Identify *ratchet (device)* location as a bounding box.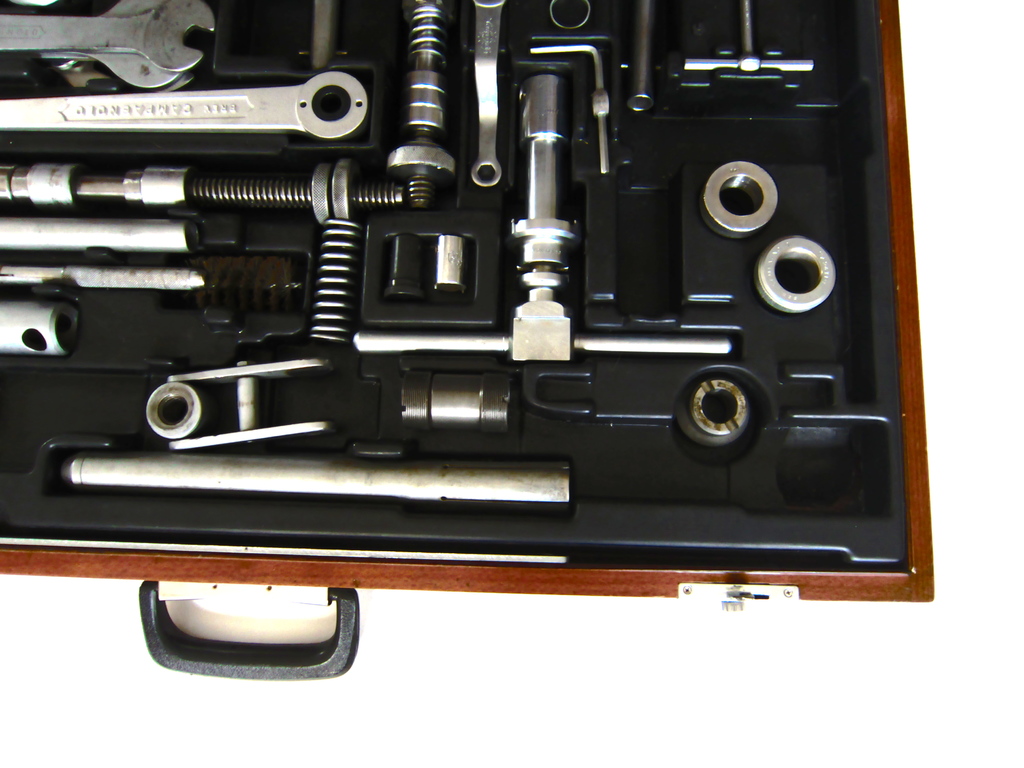
749, 234, 839, 314.
